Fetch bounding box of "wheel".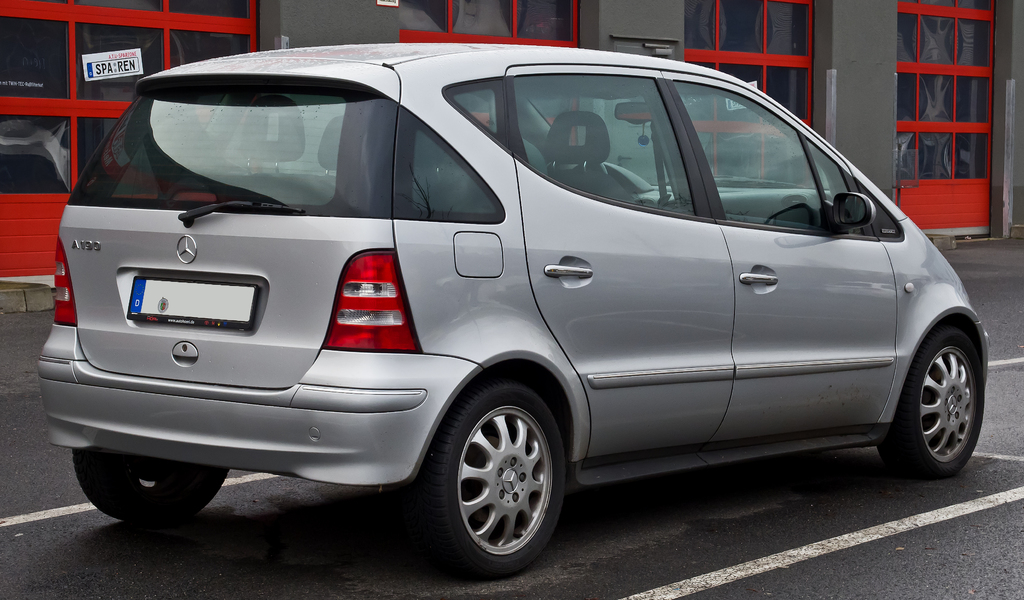
Bbox: 597 159 607 176.
